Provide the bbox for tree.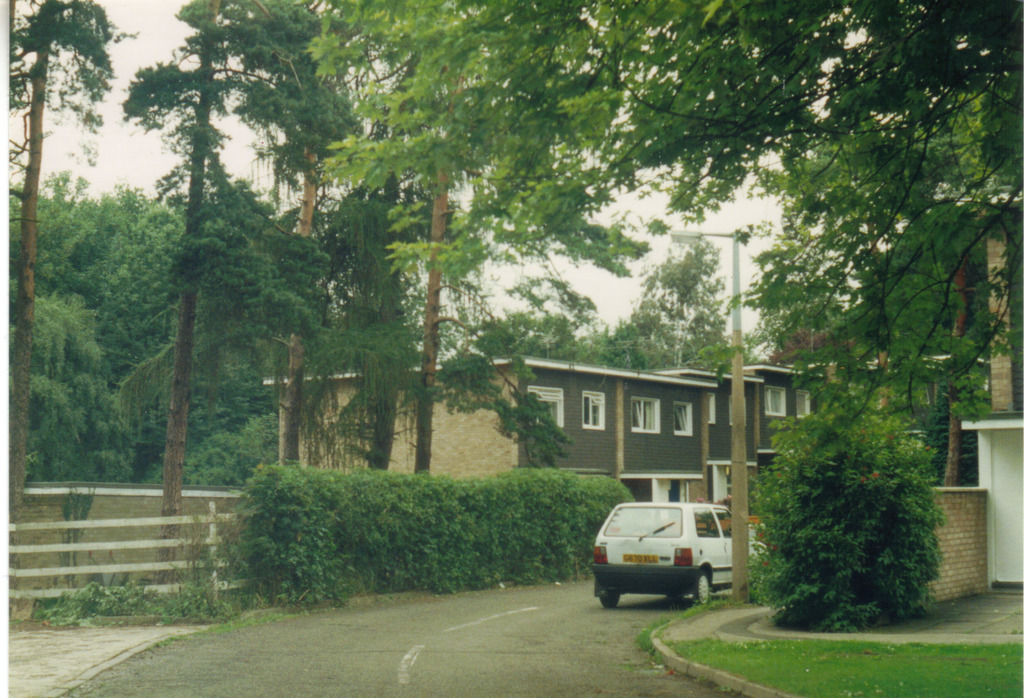
x1=2 y1=4 x2=115 y2=528.
